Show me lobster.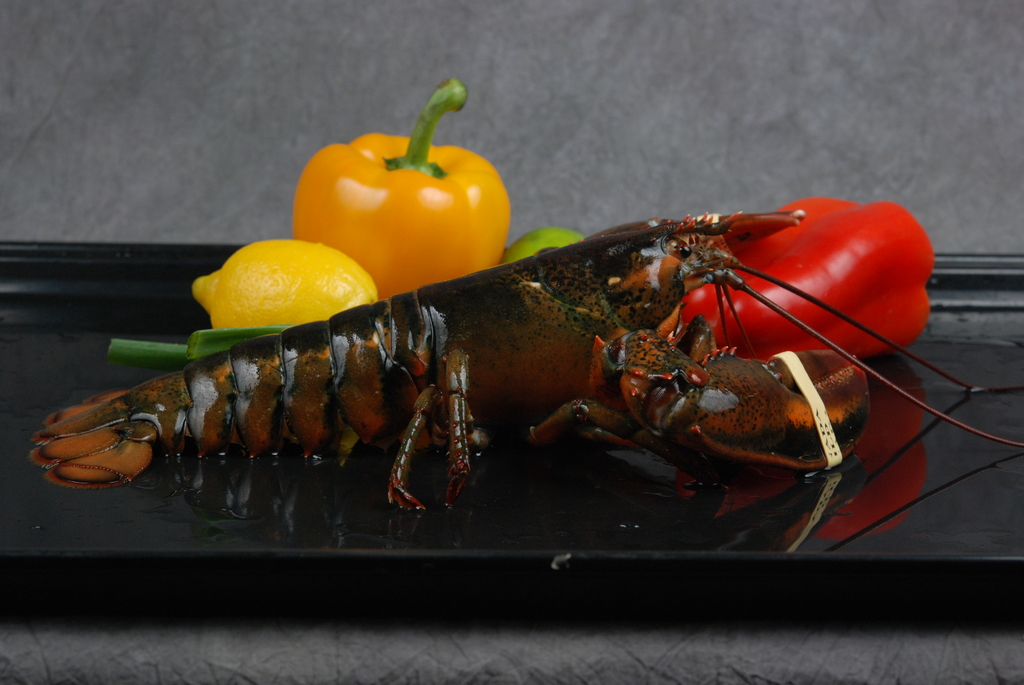
lobster is here: (left=29, top=207, right=1023, bottom=535).
